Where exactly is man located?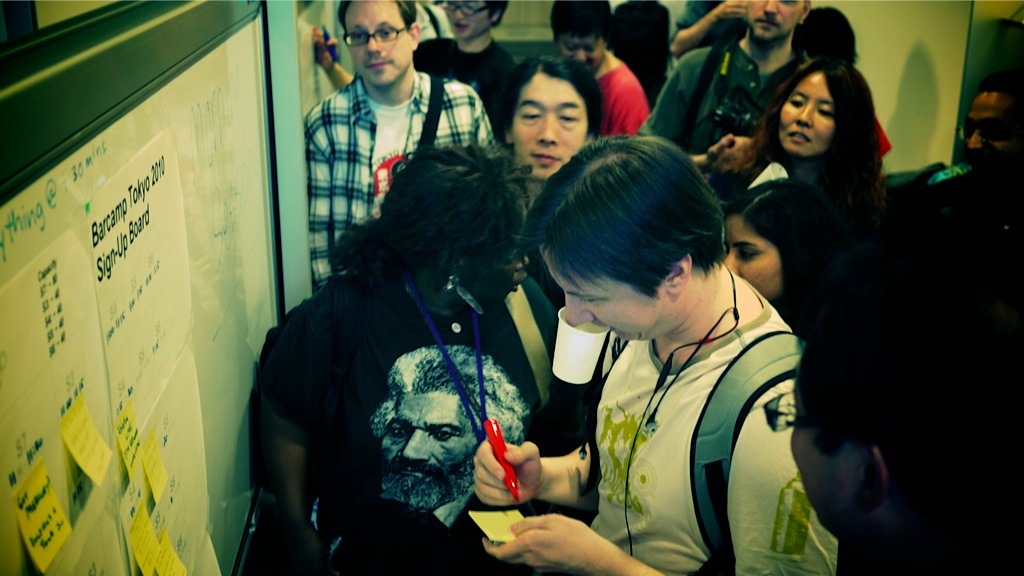
Its bounding box is (x1=483, y1=122, x2=853, y2=575).
